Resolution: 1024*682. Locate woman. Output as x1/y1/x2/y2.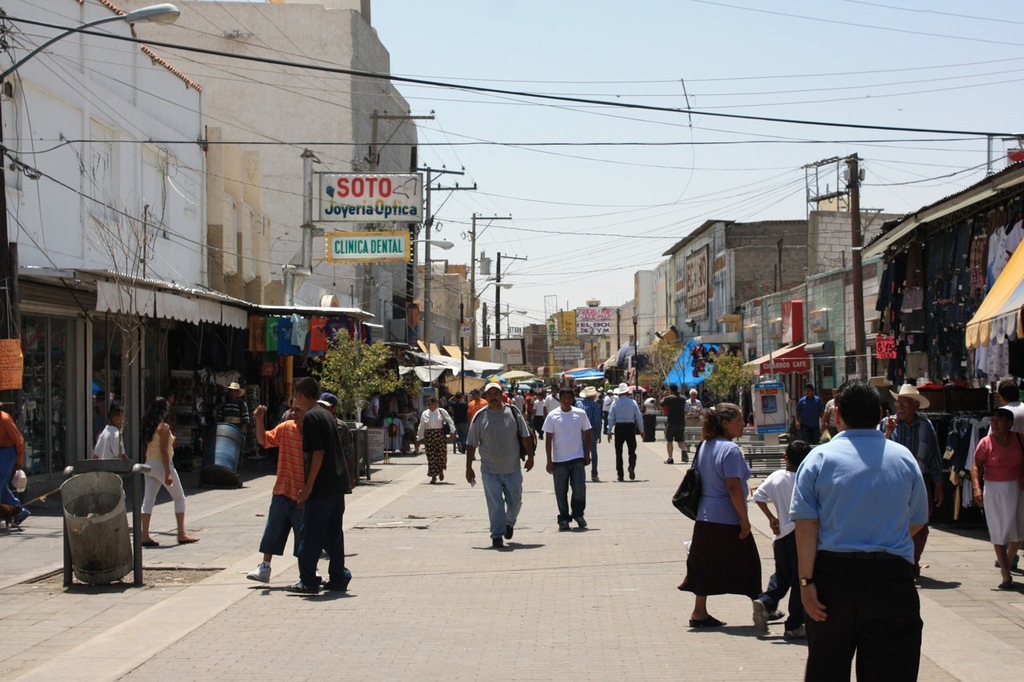
970/409/1023/588.
